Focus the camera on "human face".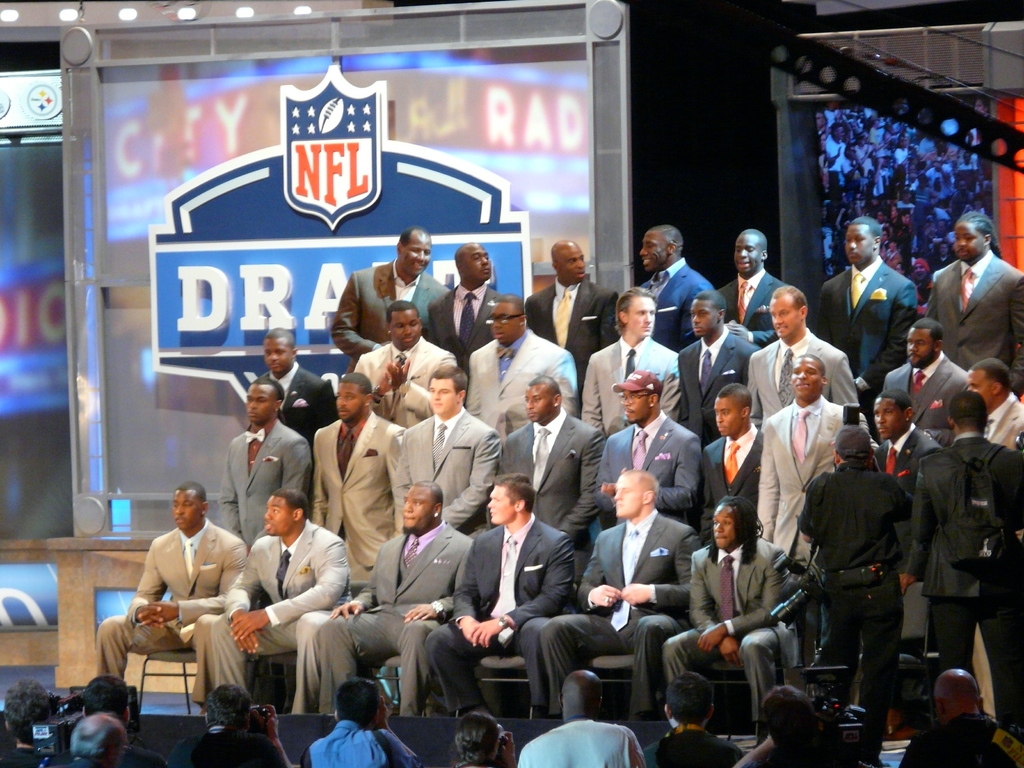
Focus region: Rect(712, 504, 735, 544).
